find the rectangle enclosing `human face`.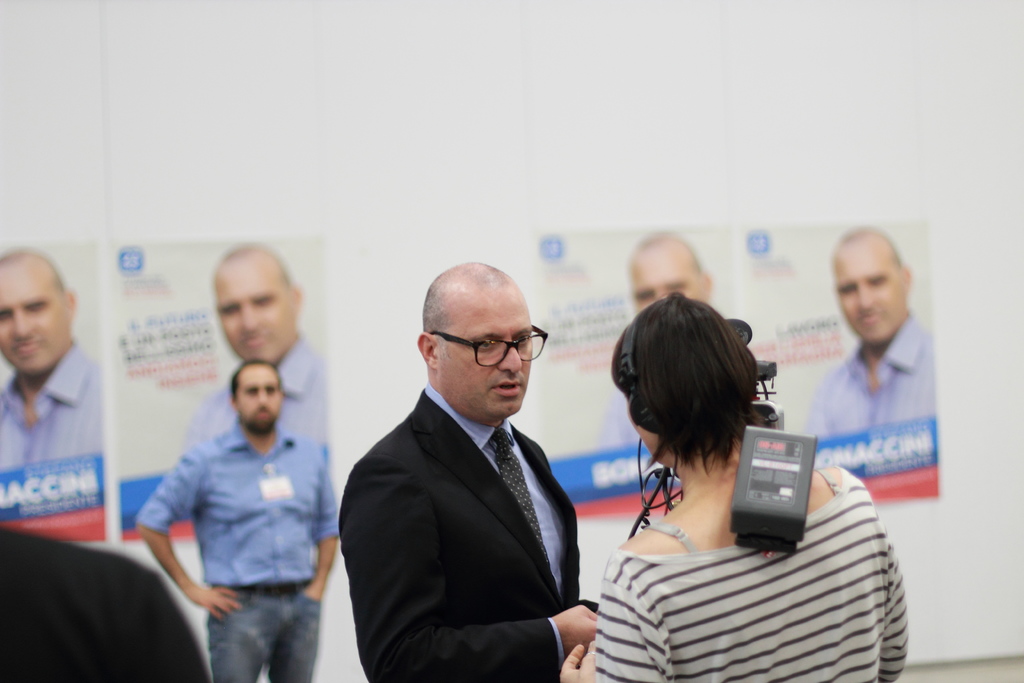
{"x1": 243, "y1": 369, "x2": 279, "y2": 433}.
